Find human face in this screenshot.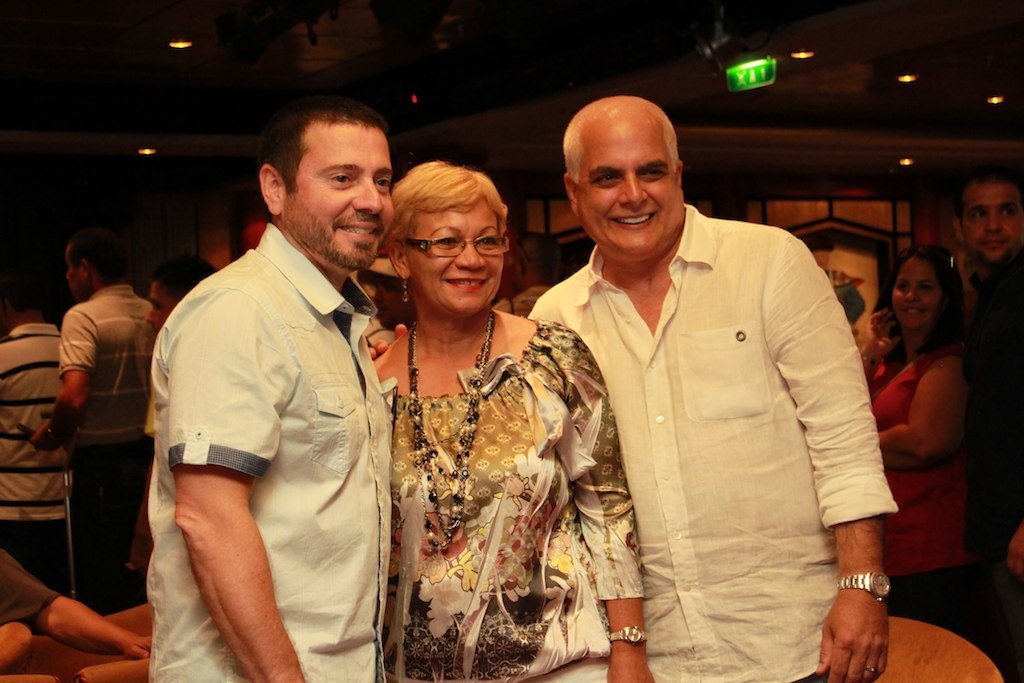
The bounding box for human face is box(889, 257, 945, 332).
